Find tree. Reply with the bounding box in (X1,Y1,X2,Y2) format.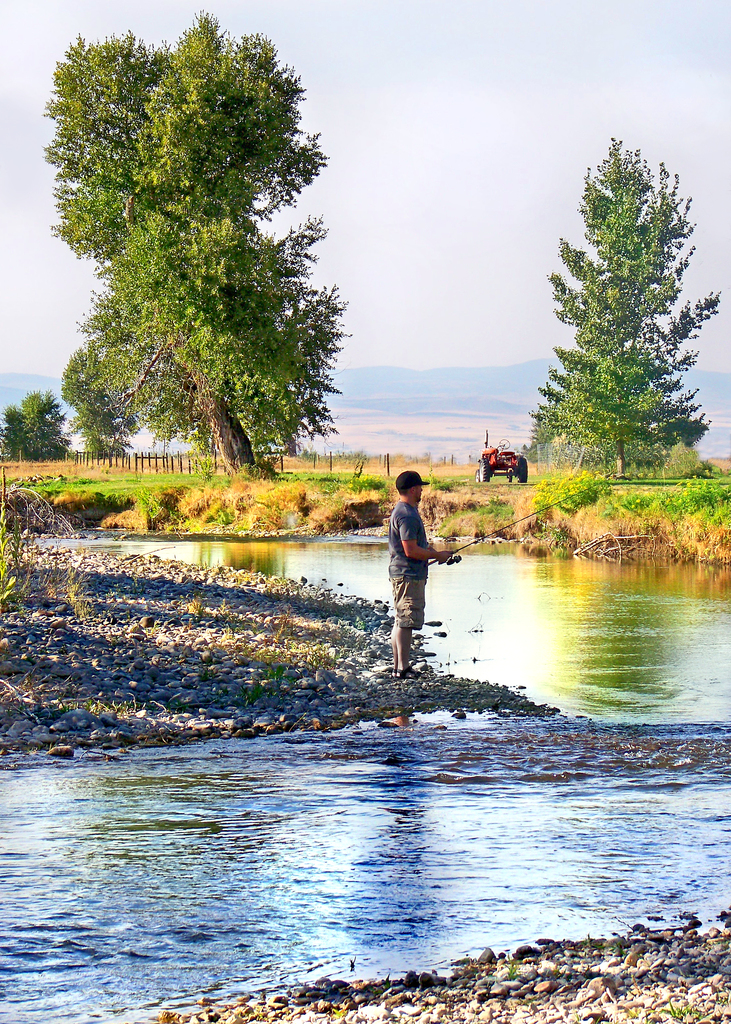
(523,403,566,459).
